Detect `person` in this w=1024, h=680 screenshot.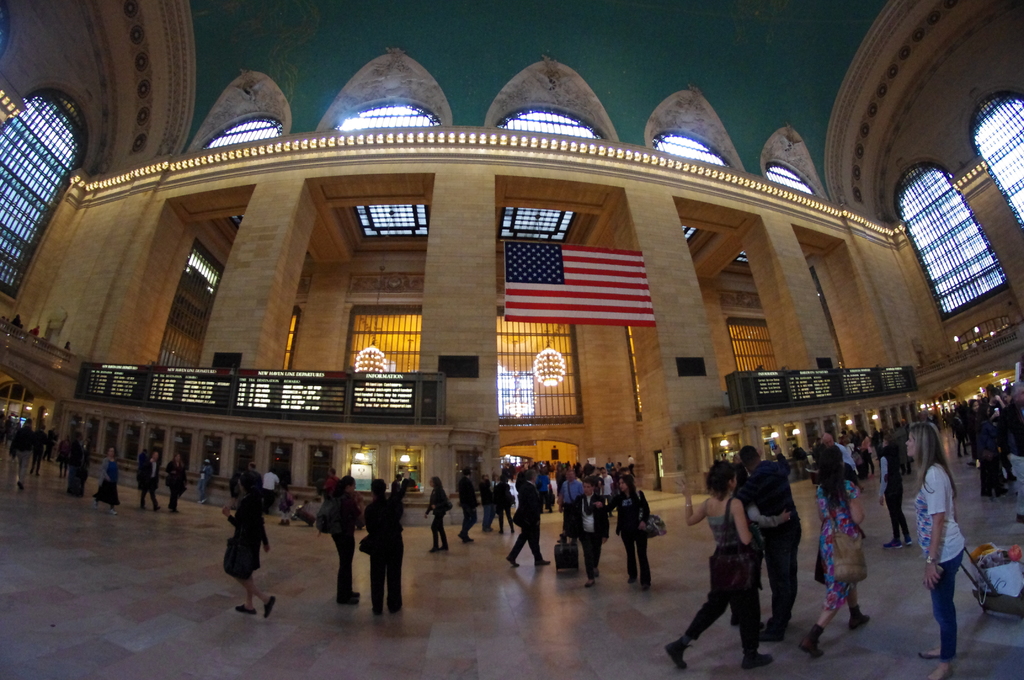
Detection: <region>135, 450, 159, 515</region>.
